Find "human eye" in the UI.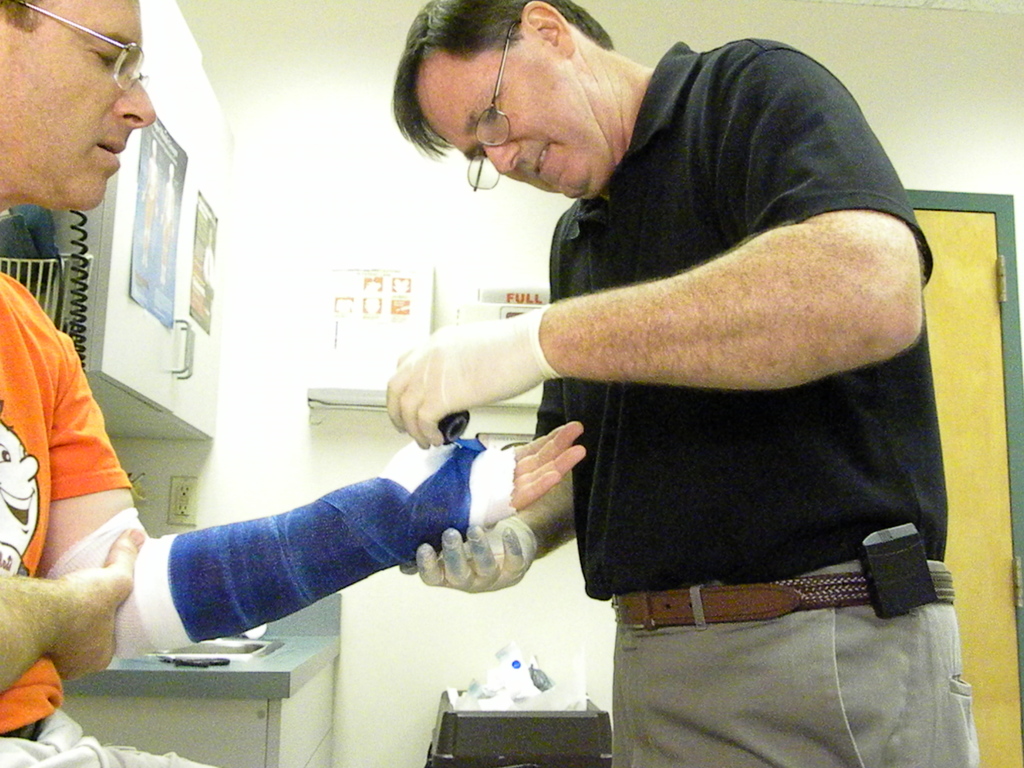
UI element at left=474, top=145, right=488, bottom=164.
